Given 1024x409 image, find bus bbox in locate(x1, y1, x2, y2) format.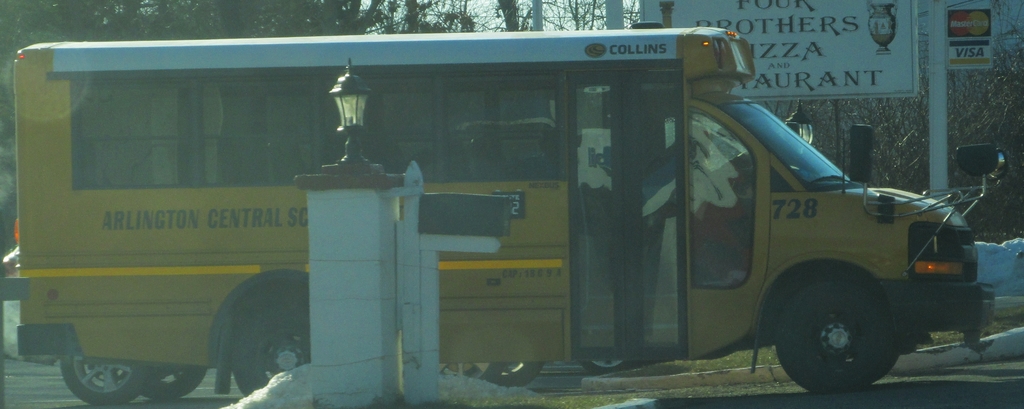
locate(13, 26, 1011, 401).
